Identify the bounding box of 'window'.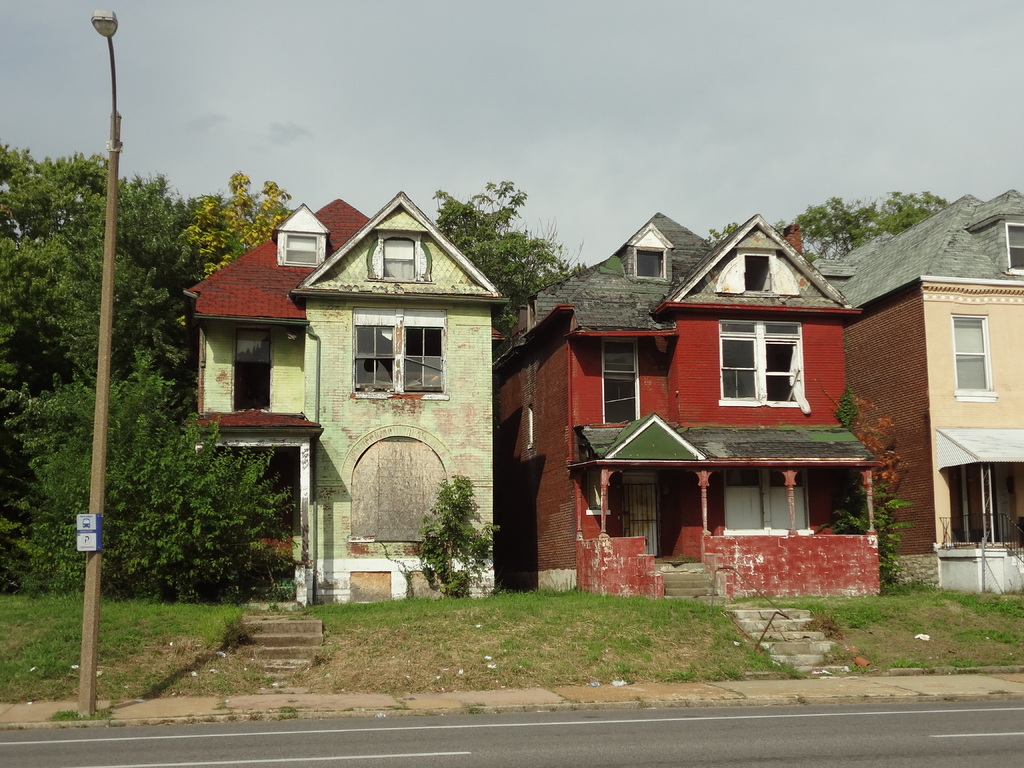
BBox(636, 247, 666, 282).
